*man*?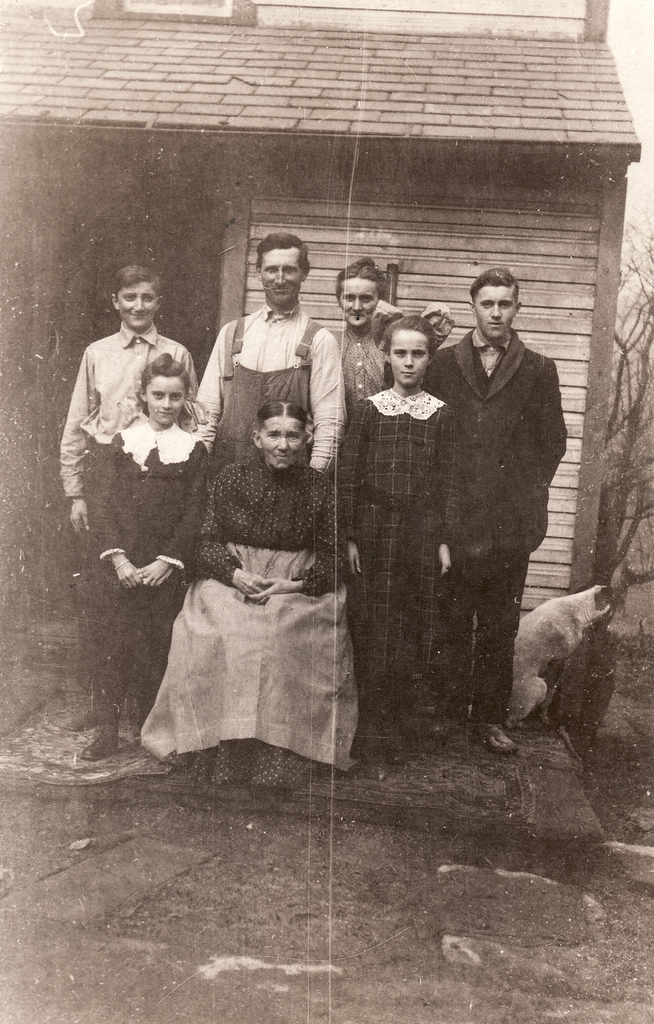
<region>185, 236, 338, 472</region>
